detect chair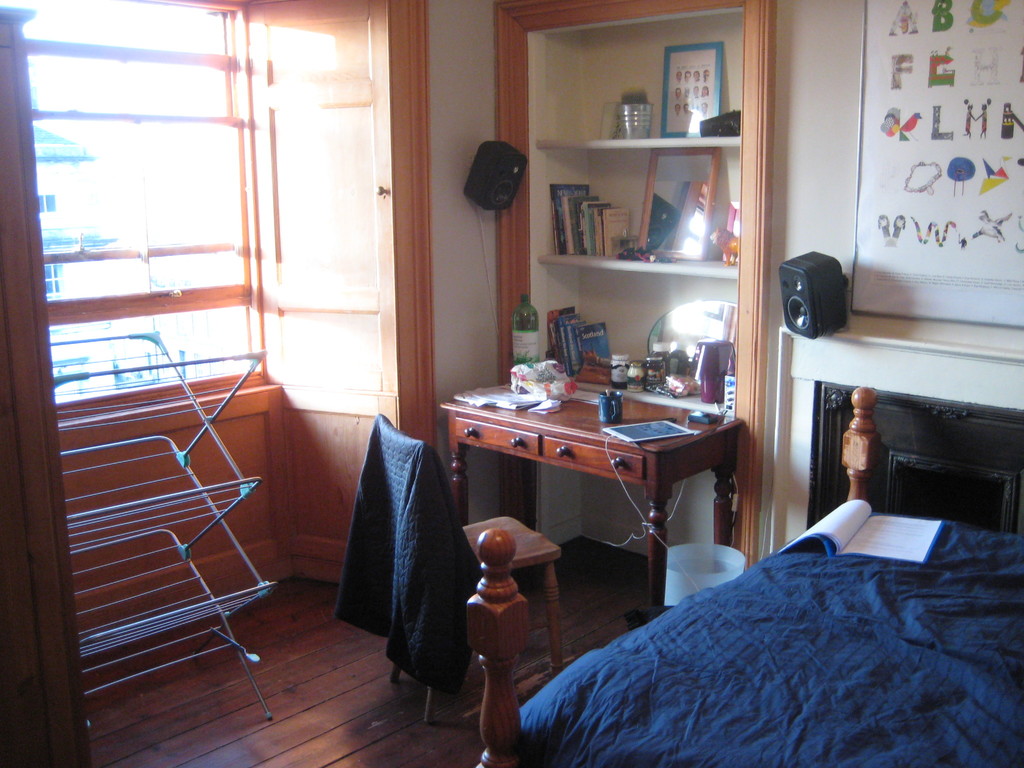
locate(390, 510, 579, 727)
